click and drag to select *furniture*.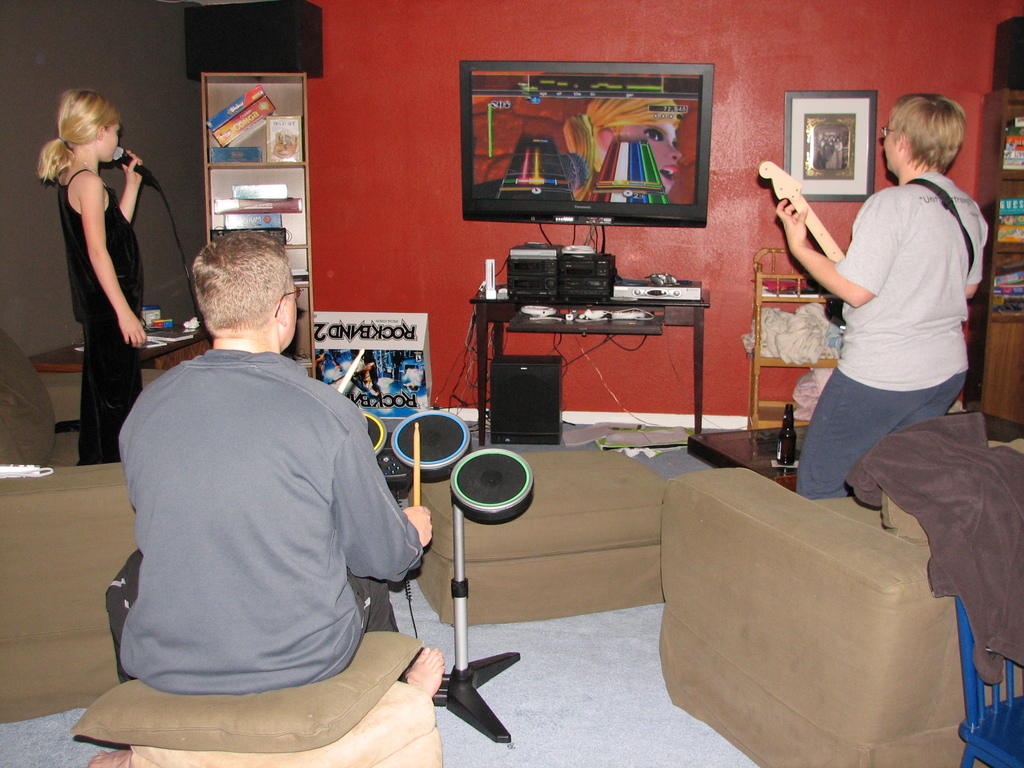
Selection: 746 245 847 433.
